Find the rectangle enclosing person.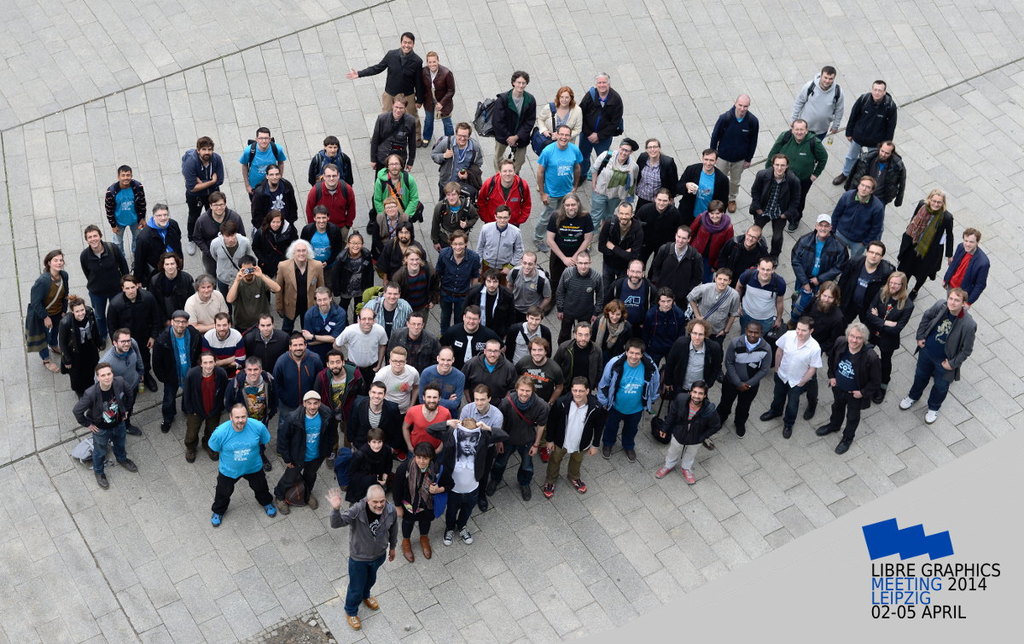
(719, 324, 769, 434).
